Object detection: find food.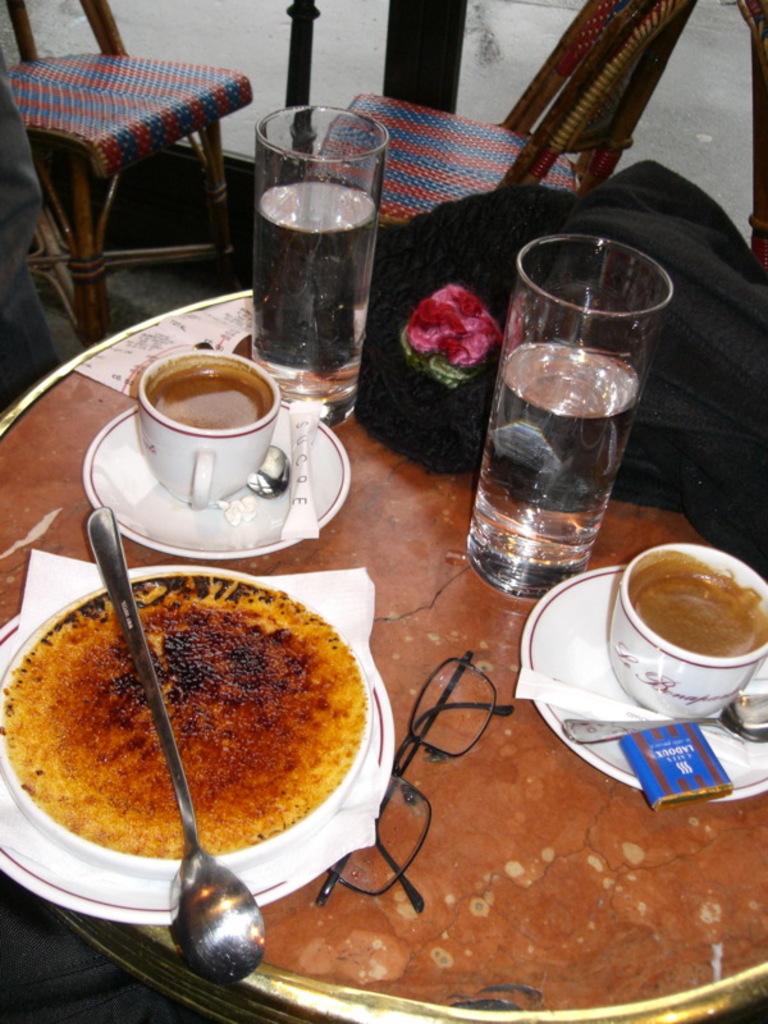
32:556:380:869.
